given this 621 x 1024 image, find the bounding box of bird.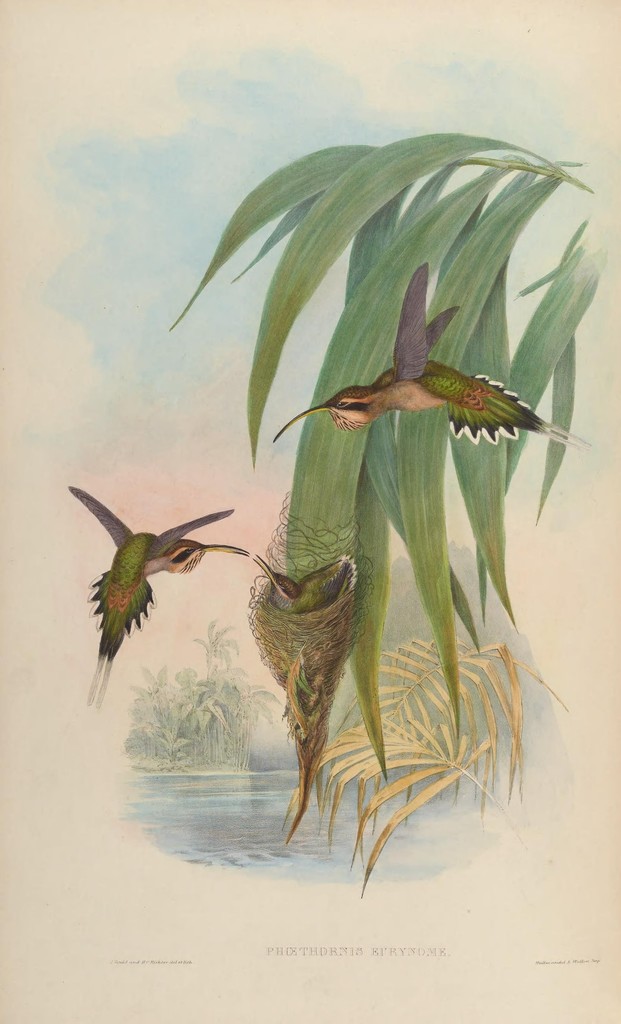
BBox(68, 478, 244, 714).
